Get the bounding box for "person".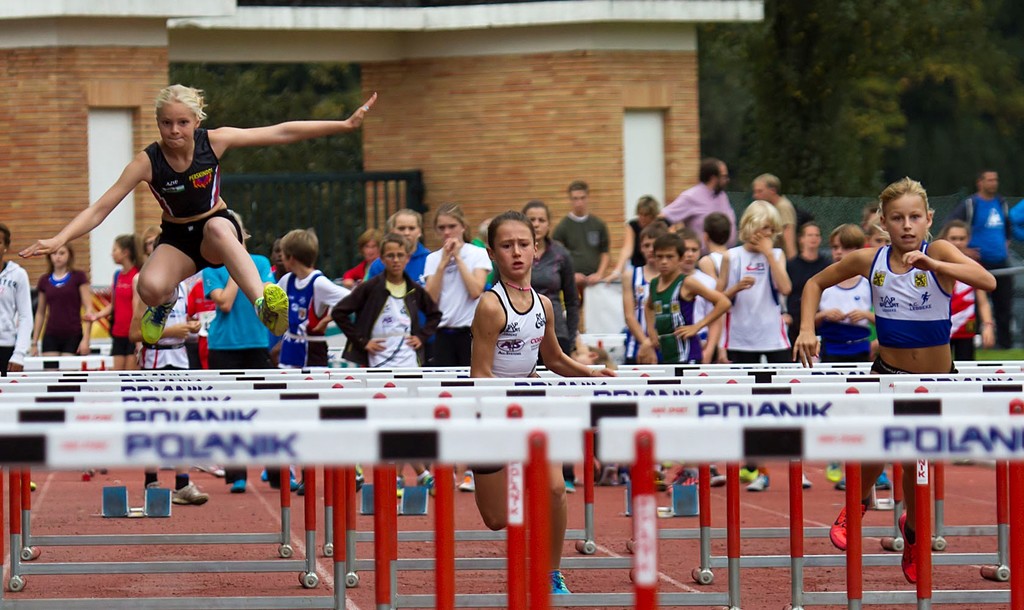
<region>516, 202, 587, 362</region>.
